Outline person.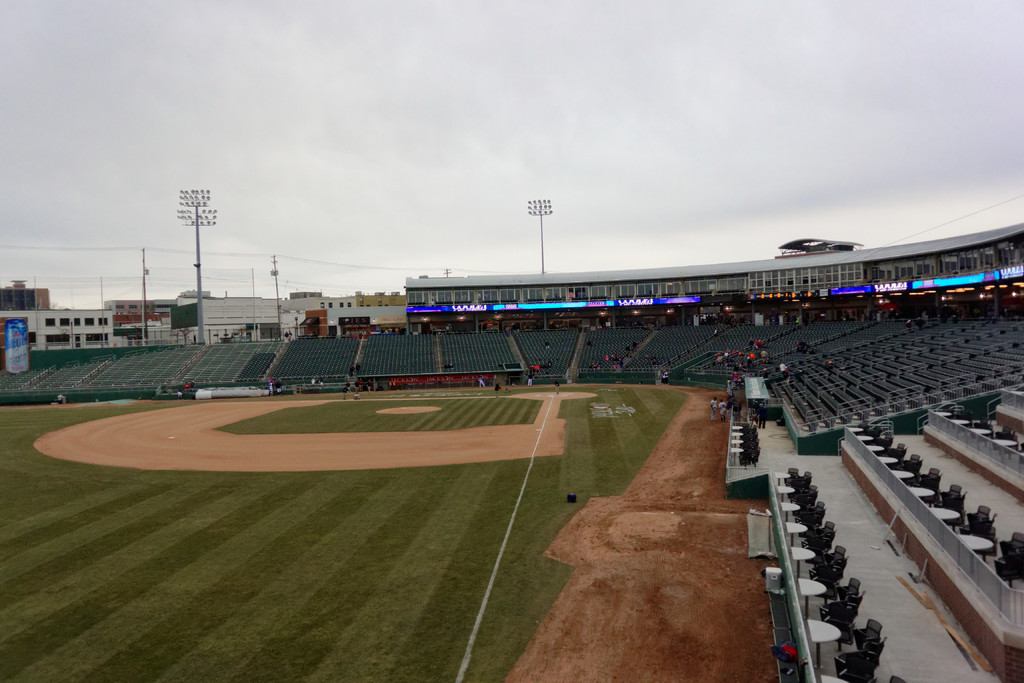
Outline: [709, 396, 717, 417].
